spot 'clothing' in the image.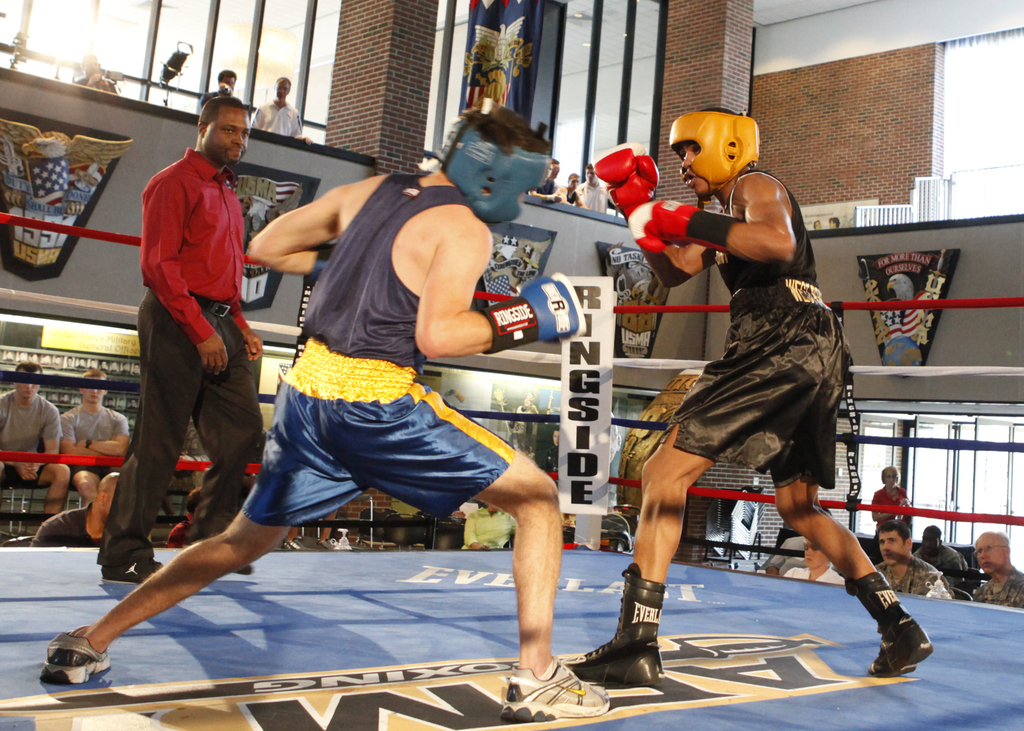
'clothing' found at detection(241, 175, 517, 526).
